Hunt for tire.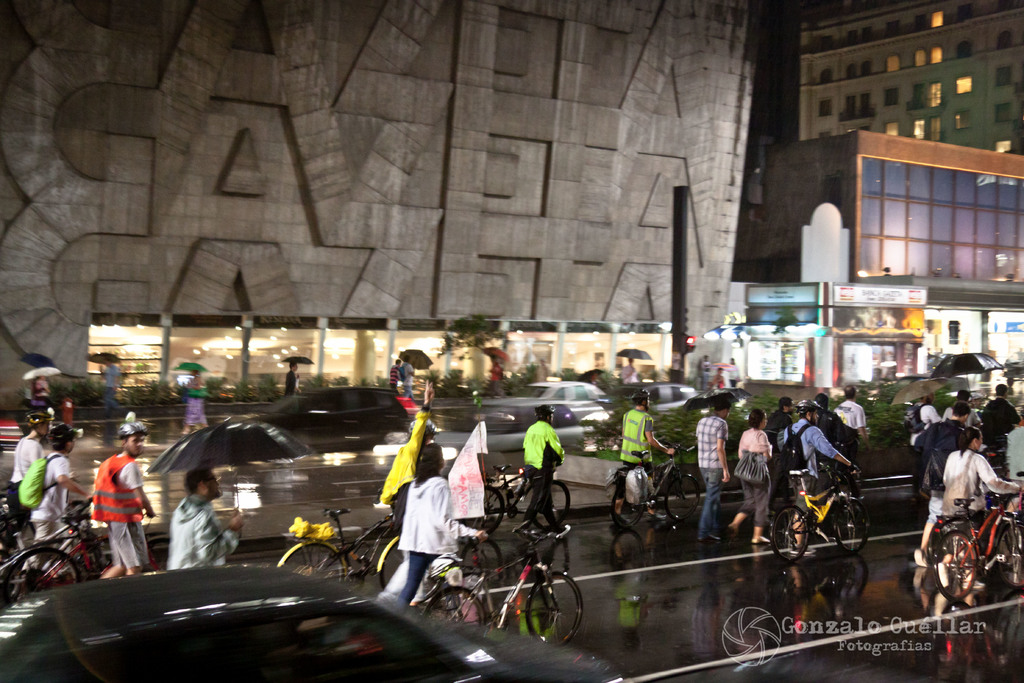
Hunted down at {"x1": 465, "y1": 484, "x2": 507, "y2": 533}.
